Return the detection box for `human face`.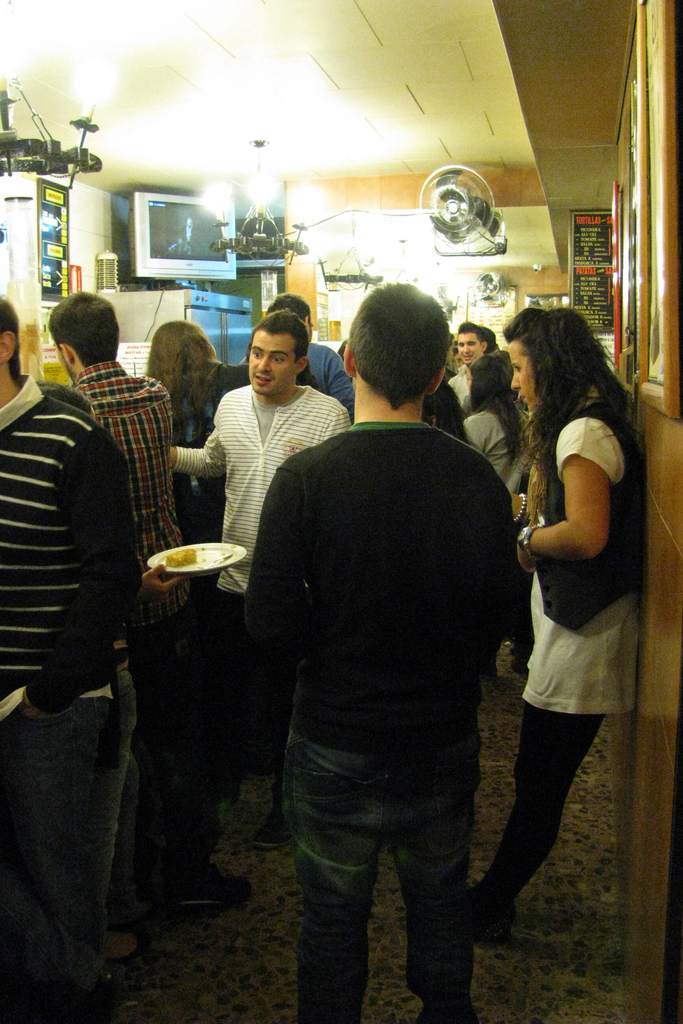
{"x1": 506, "y1": 342, "x2": 542, "y2": 412}.
